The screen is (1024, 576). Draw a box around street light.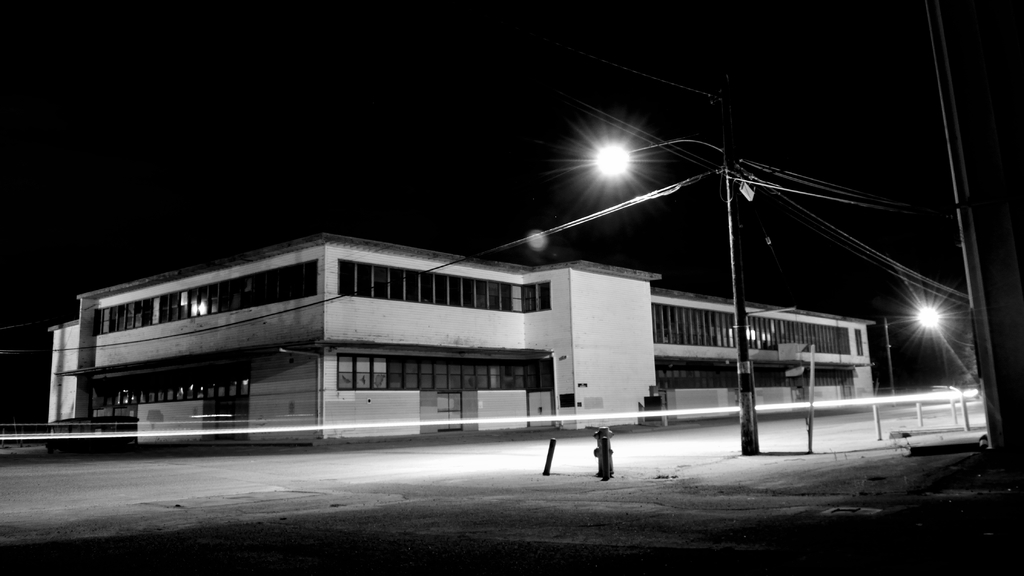
[880, 307, 939, 410].
